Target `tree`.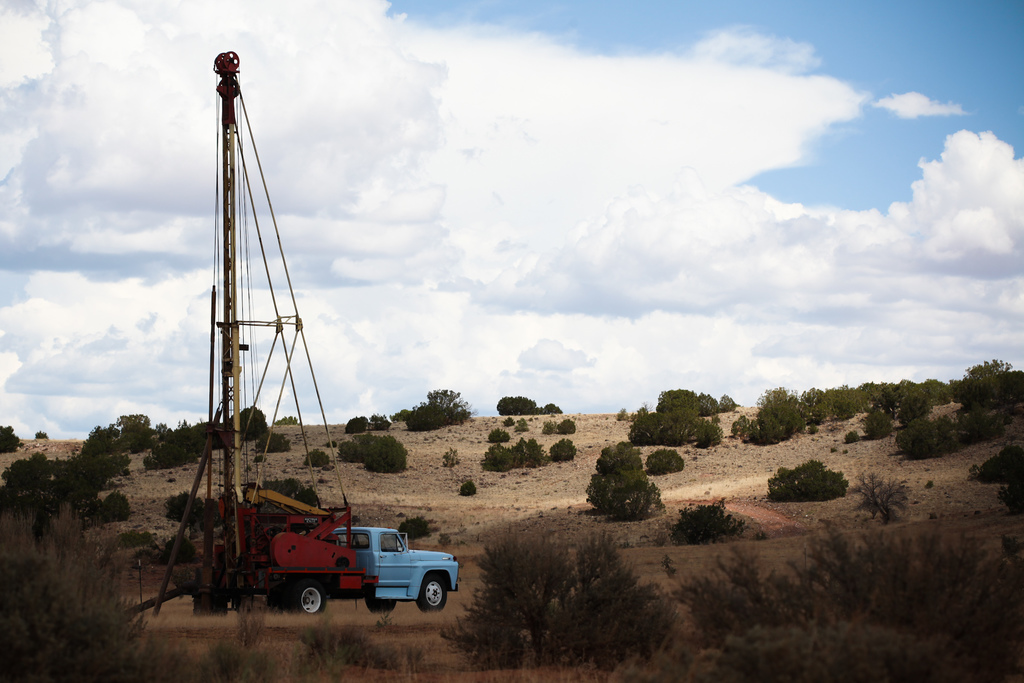
Target region: 441, 528, 583, 671.
